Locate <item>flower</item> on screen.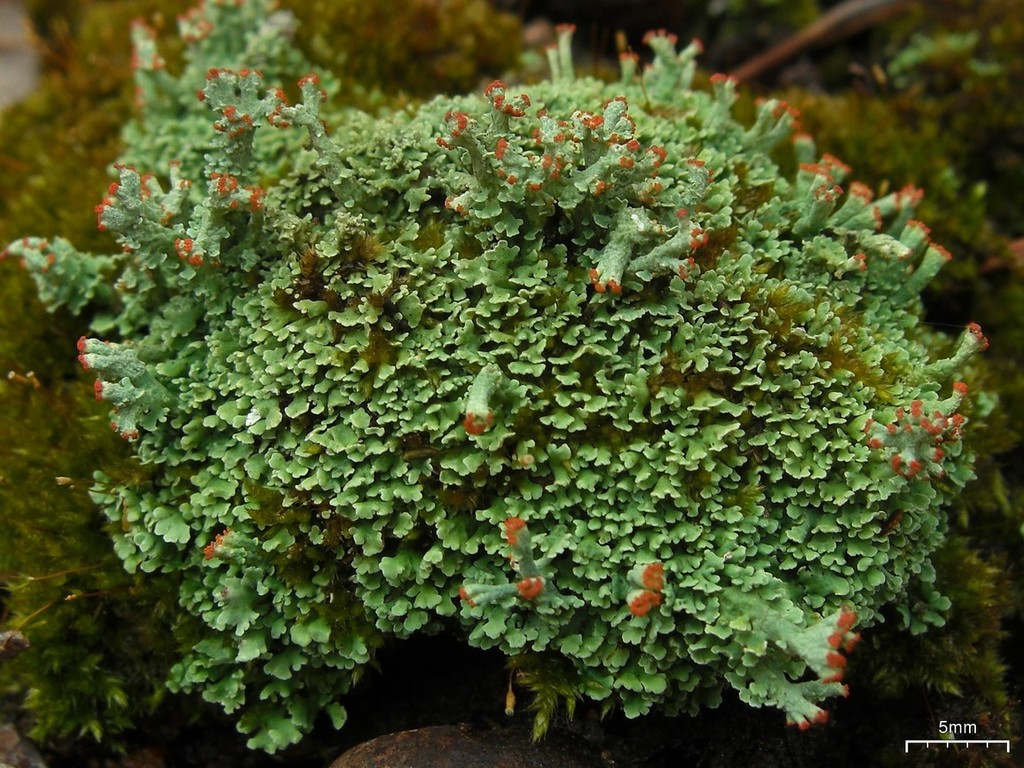
On screen at <region>638, 552, 668, 587</region>.
